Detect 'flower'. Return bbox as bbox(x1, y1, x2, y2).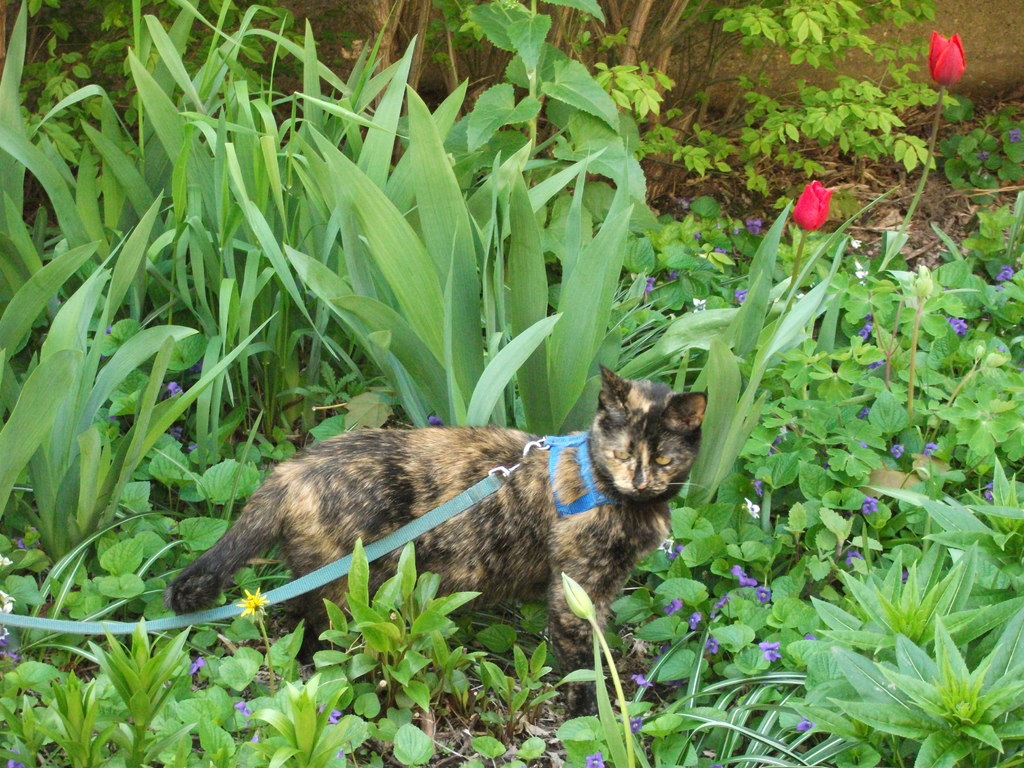
bbox(842, 547, 865, 569).
